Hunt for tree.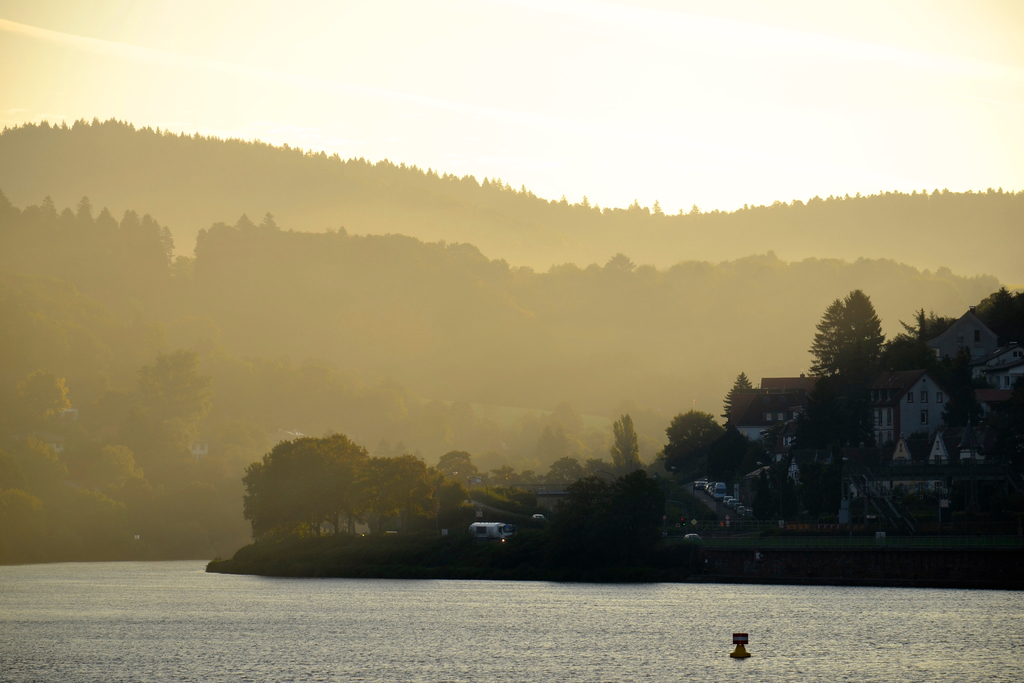
Hunted down at <box>653,406,760,473</box>.
